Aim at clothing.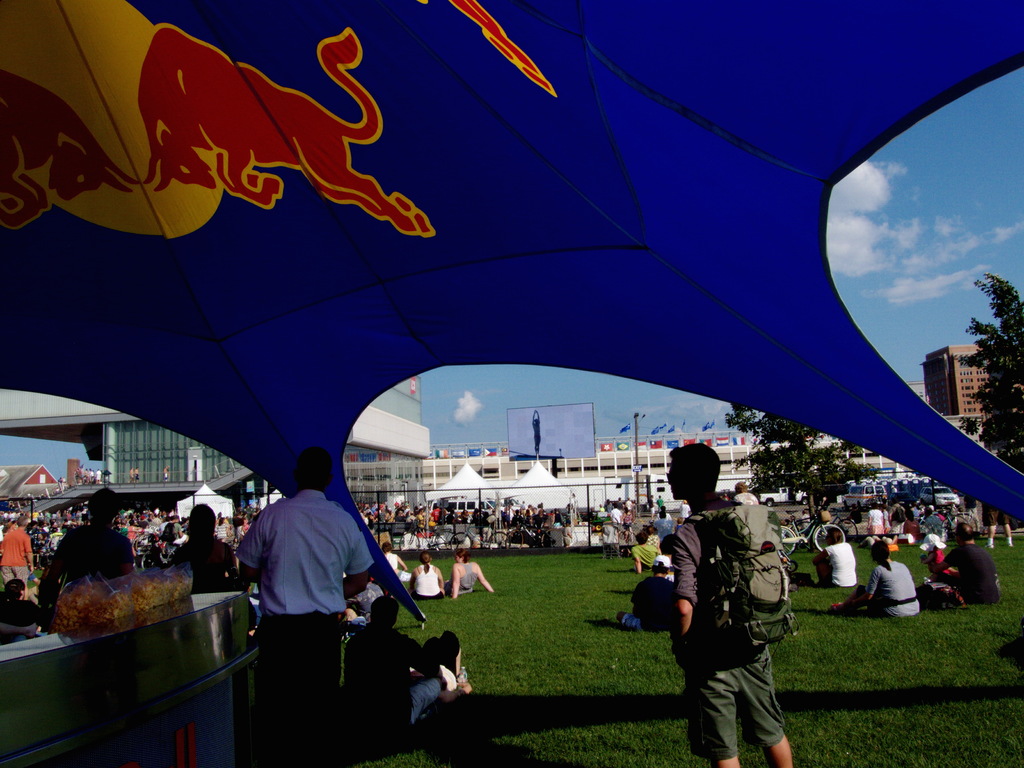
Aimed at x1=902, y1=515, x2=920, y2=540.
